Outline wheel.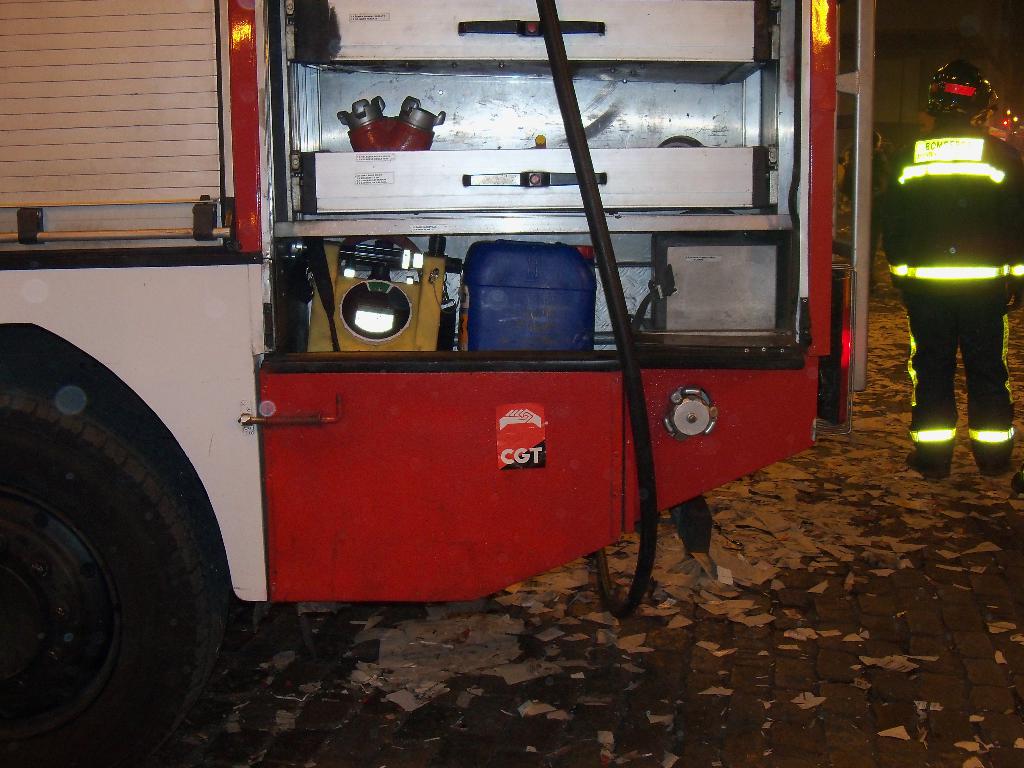
Outline: [x1=40, y1=387, x2=216, y2=704].
